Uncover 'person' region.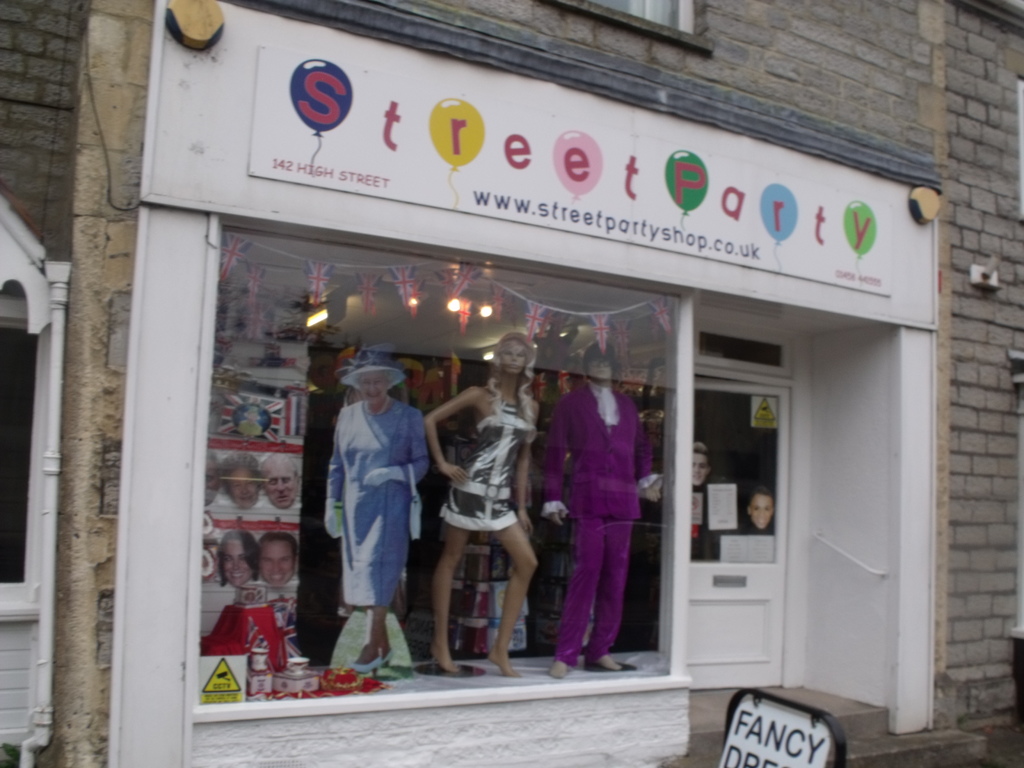
Uncovered: 689 437 716 490.
